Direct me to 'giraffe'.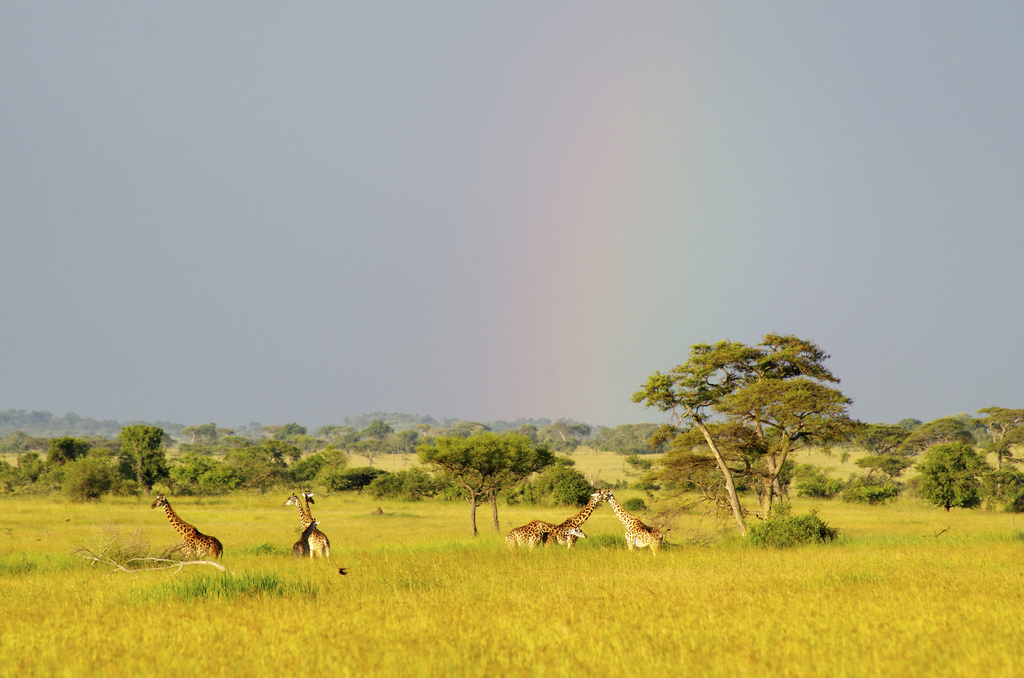
Direction: 148,492,226,561.
